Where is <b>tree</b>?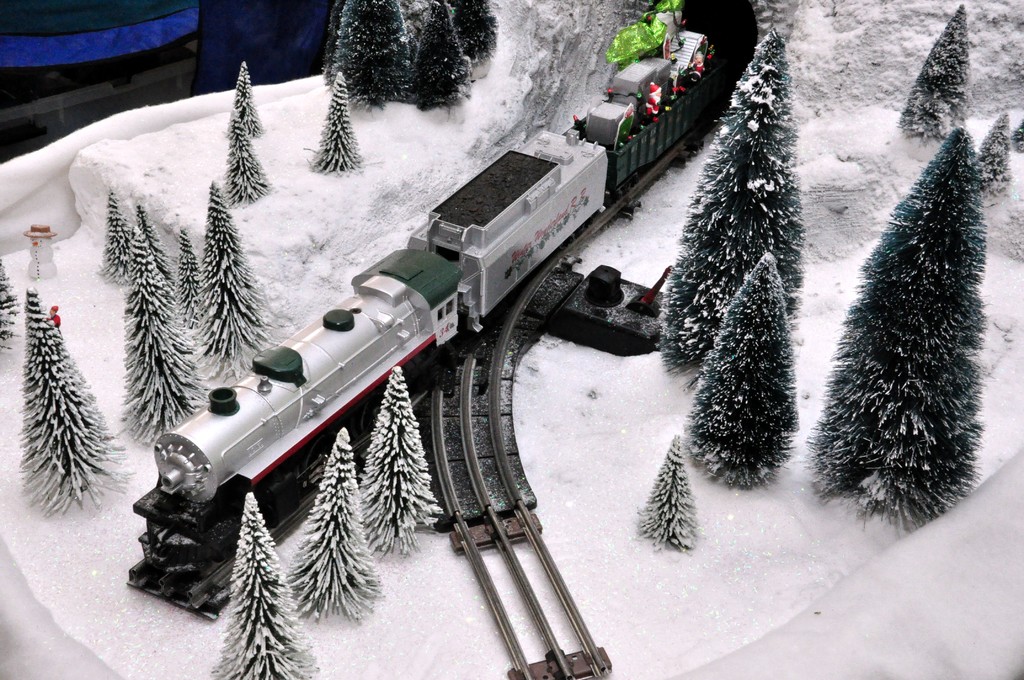
220, 67, 268, 140.
